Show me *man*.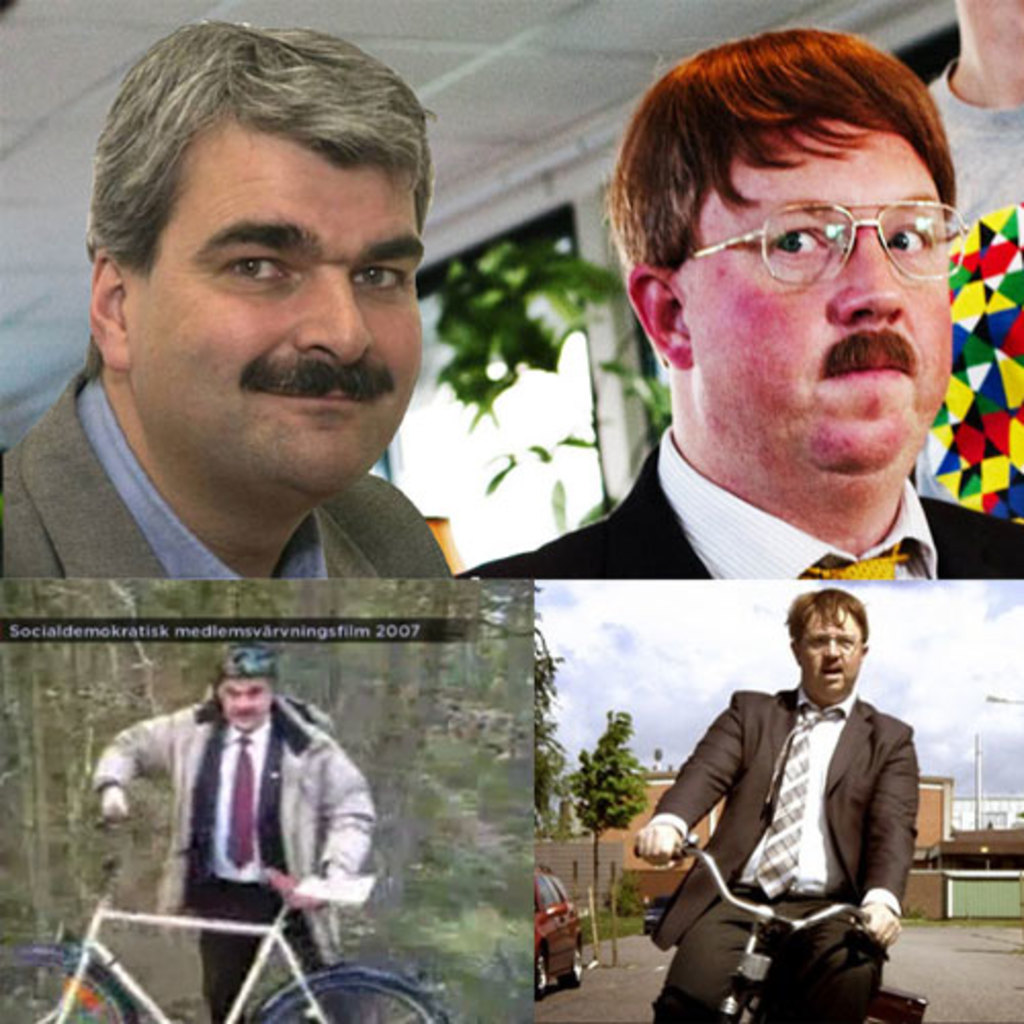
*man* is here: bbox=[653, 553, 944, 999].
